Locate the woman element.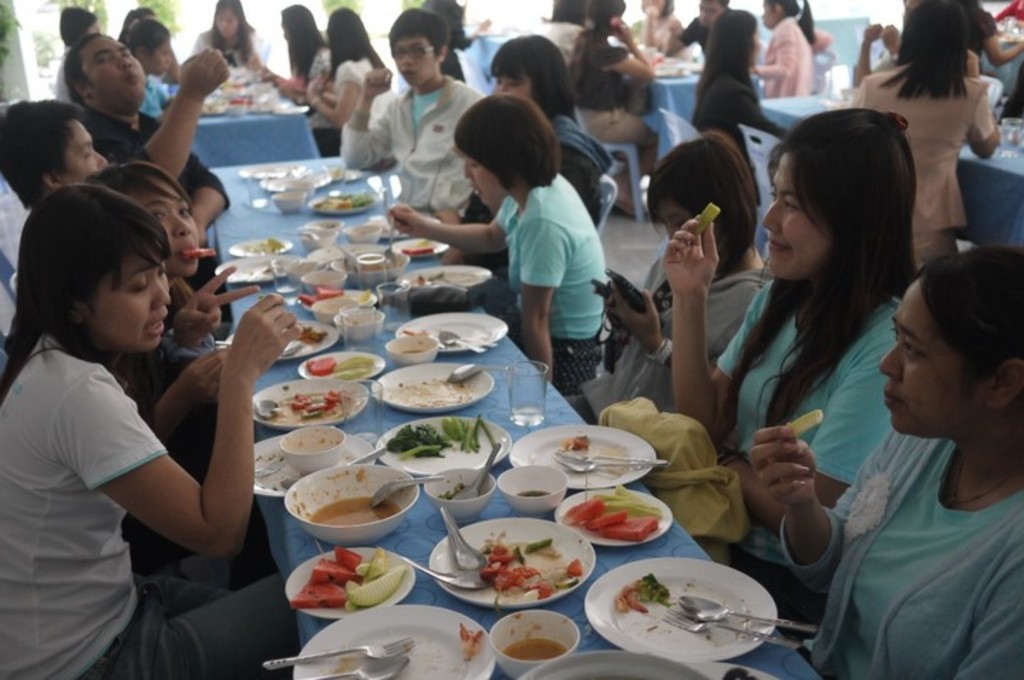
Element bbox: {"x1": 128, "y1": 20, "x2": 168, "y2": 115}.
